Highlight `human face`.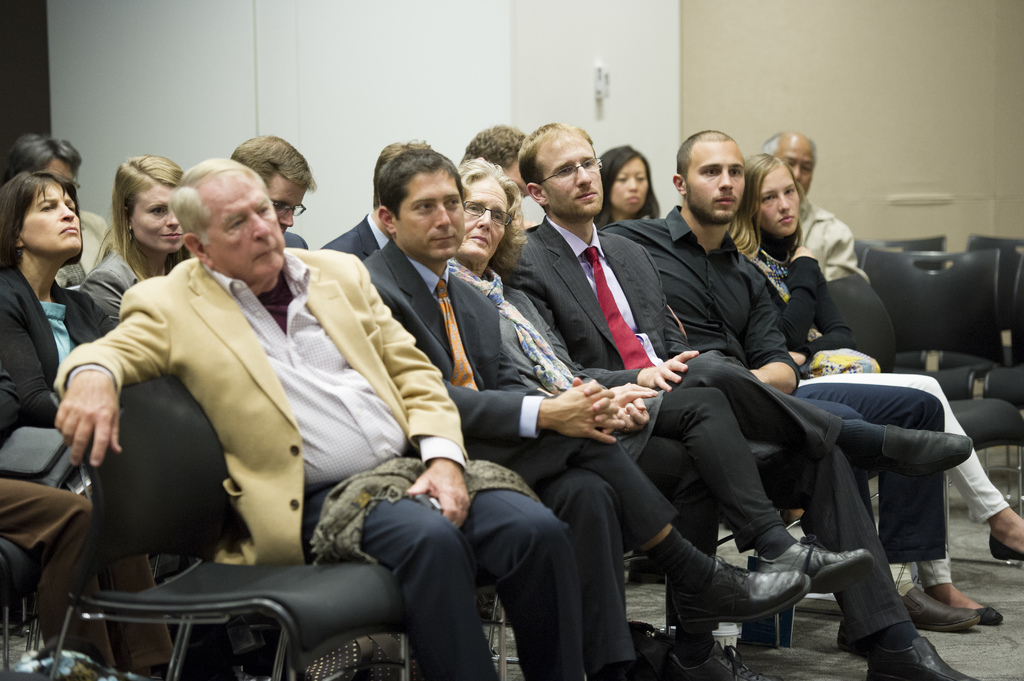
Highlighted region: x1=465 y1=178 x2=511 y2=264.
